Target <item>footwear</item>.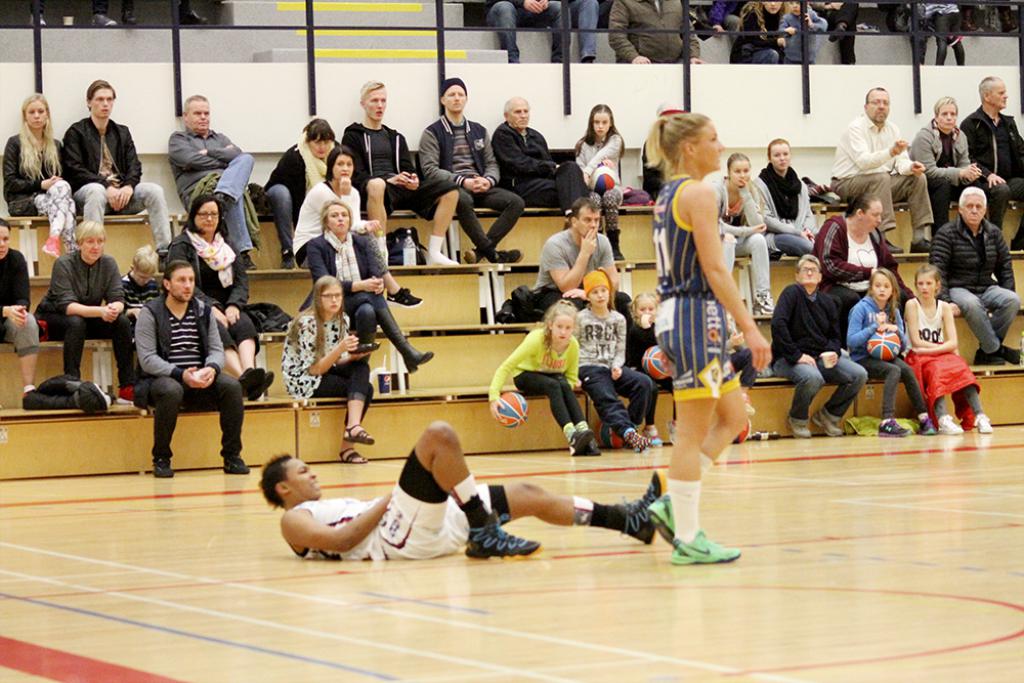
Target region: <bbox>921, 418, 939, 436</bbox>.
